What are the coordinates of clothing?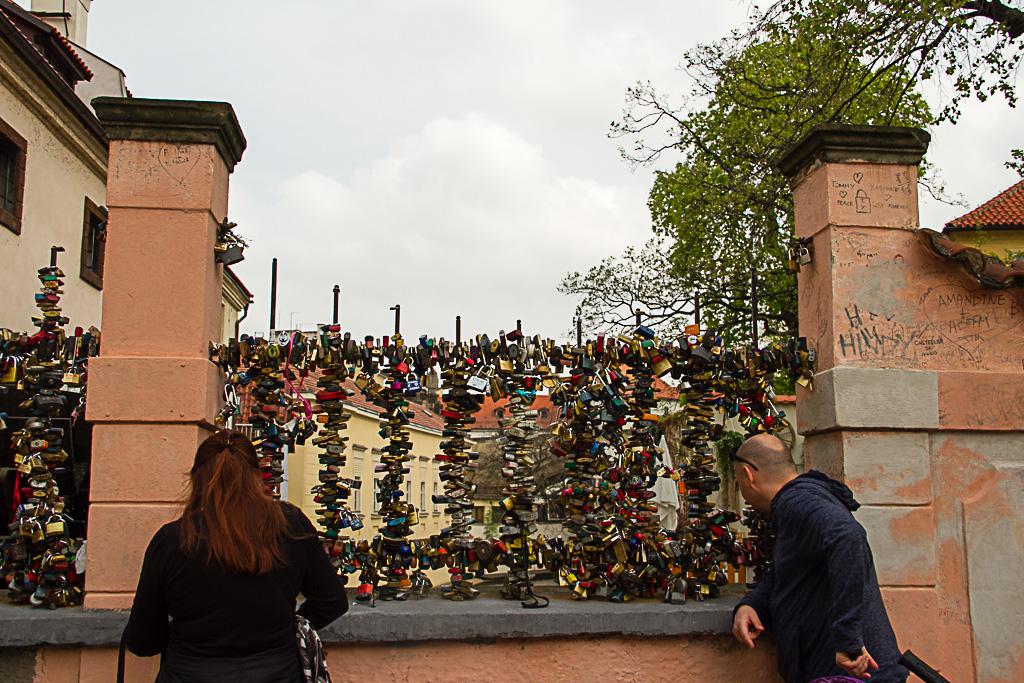
(left=733, top=471, right=906, bottom=678).
